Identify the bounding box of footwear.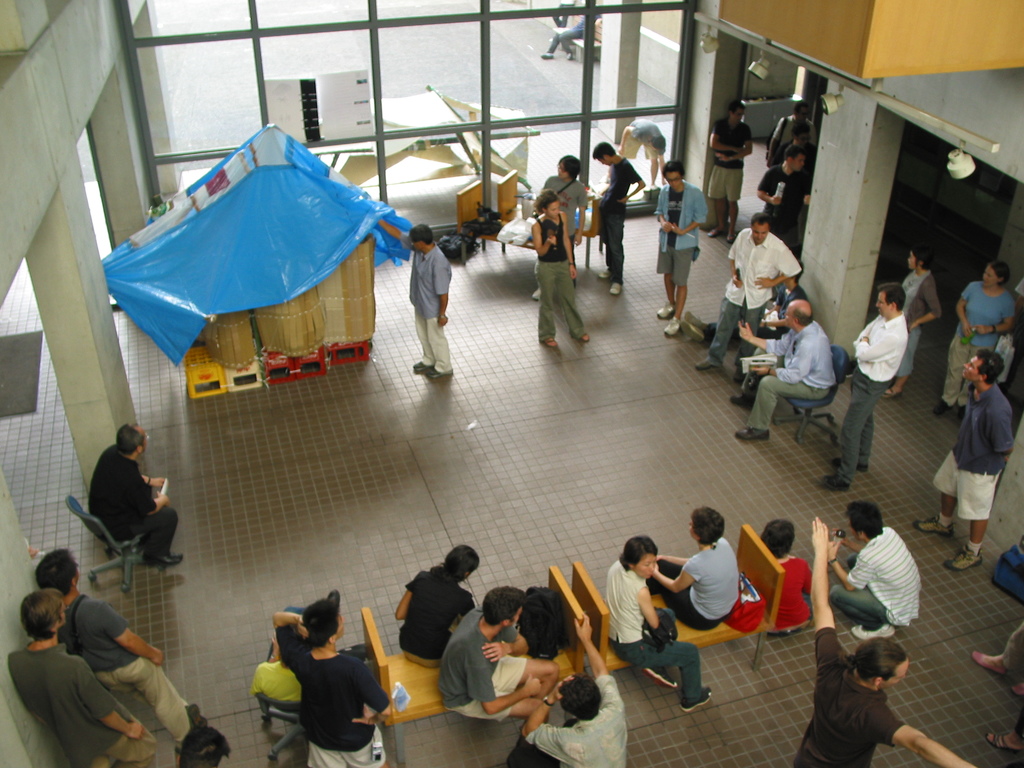
[left=726, top=235, right=733, bottom=244].
